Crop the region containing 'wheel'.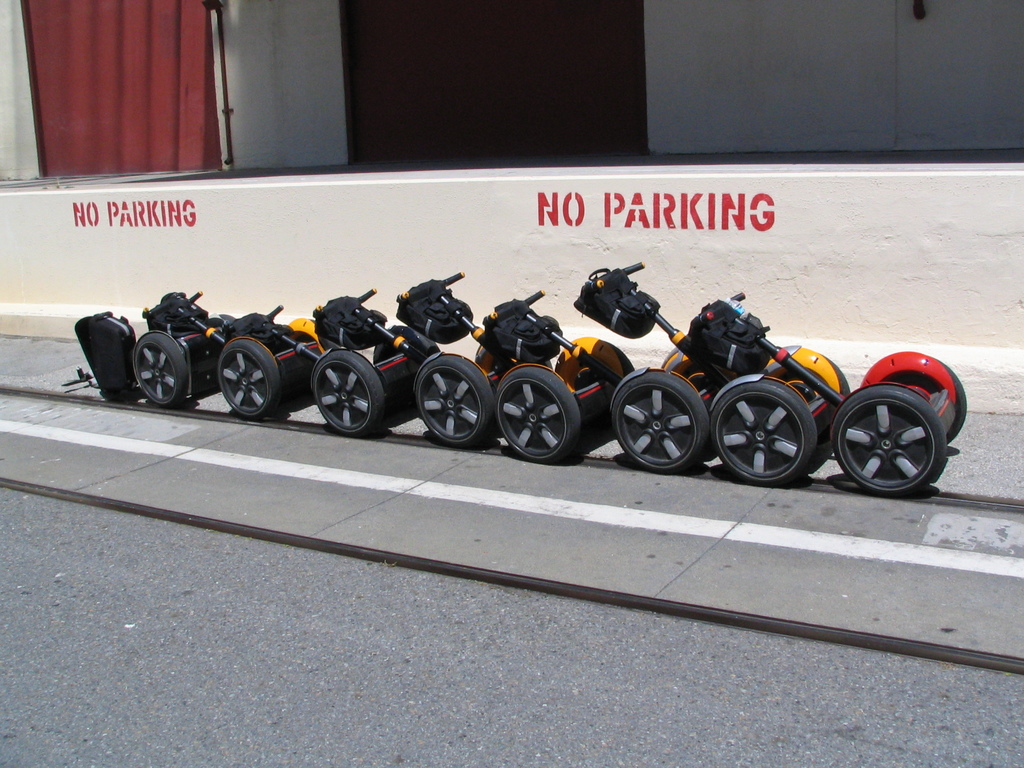
Crop region: Rect(819, 364, 850, 445).
